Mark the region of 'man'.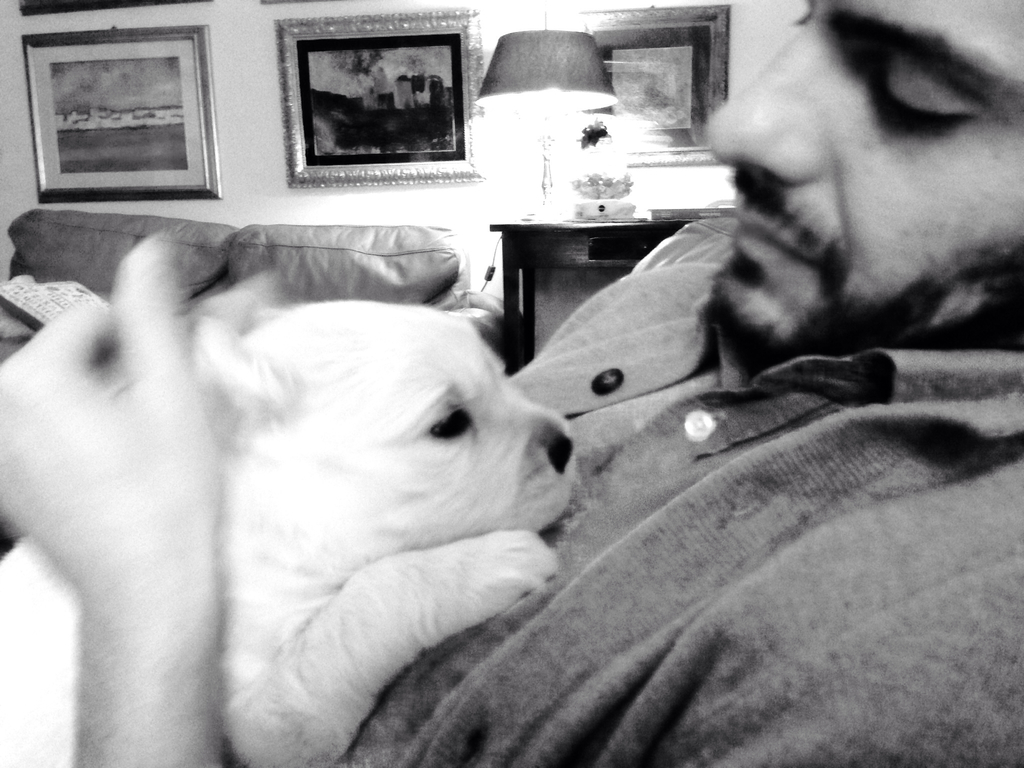
Region: bbox(86, 77, 900, 767).
